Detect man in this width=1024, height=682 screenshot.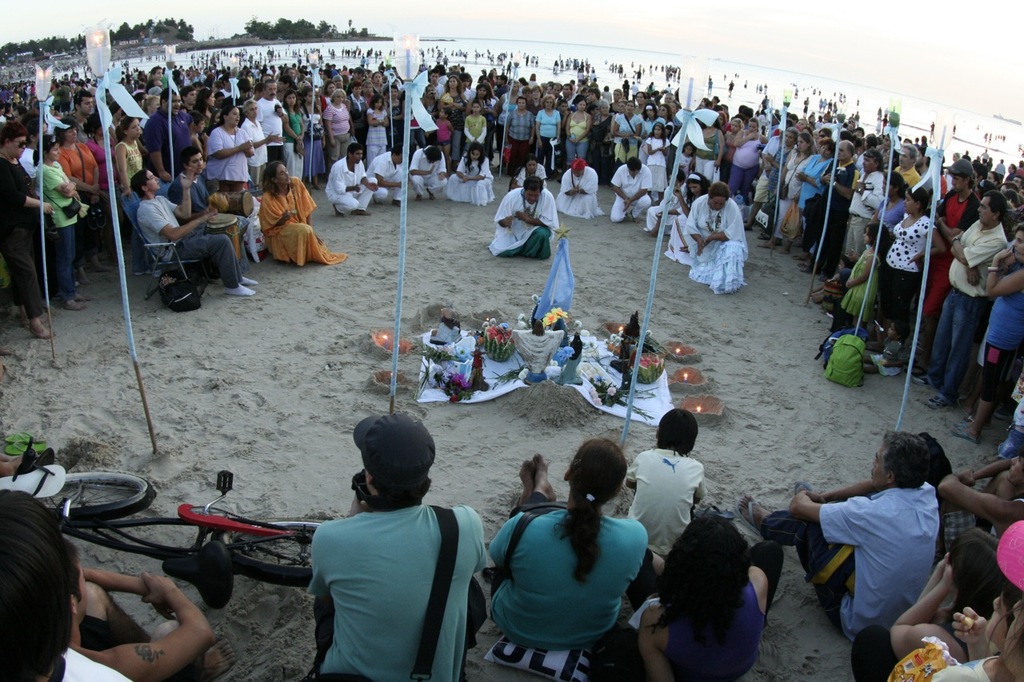
Detection: (left=741, top=117, right=793, bottom=233).
